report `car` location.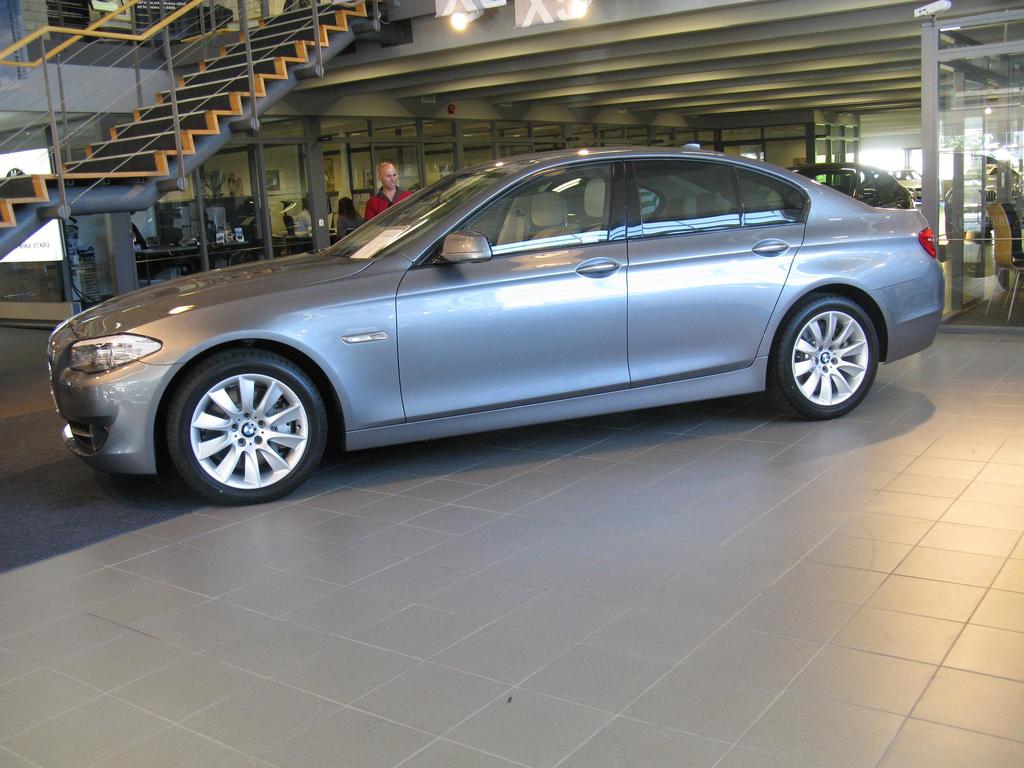
Report: rect(793, 156, 913, 210).
